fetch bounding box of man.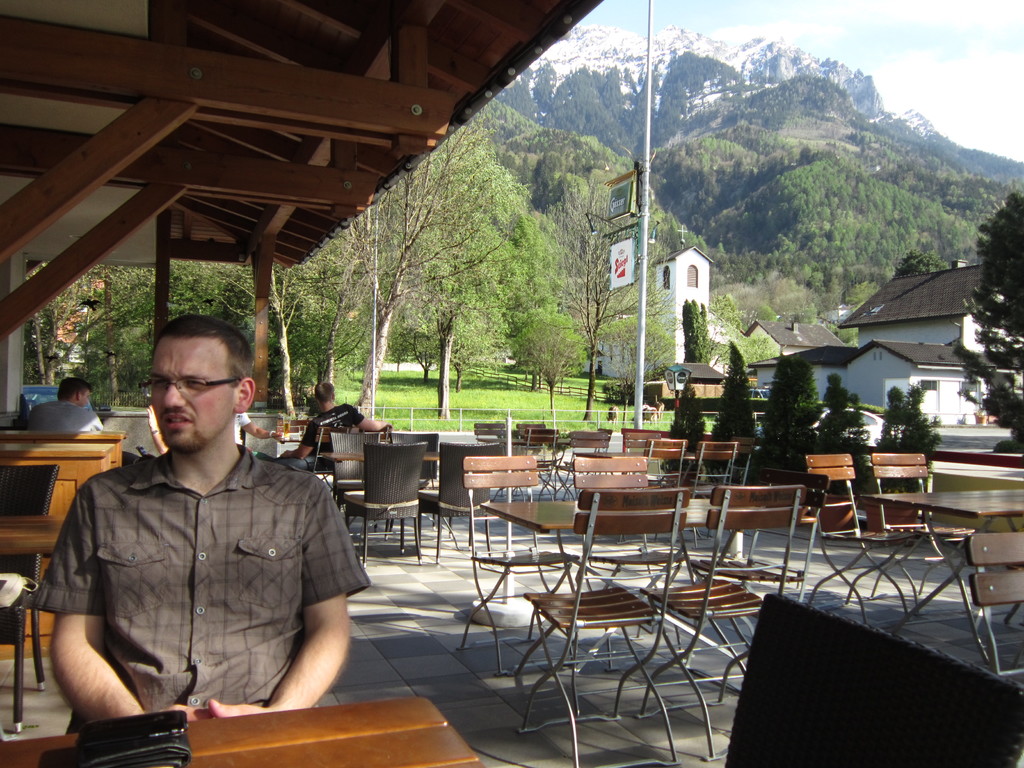
Bbox: box(256, 381, 392, 468).
